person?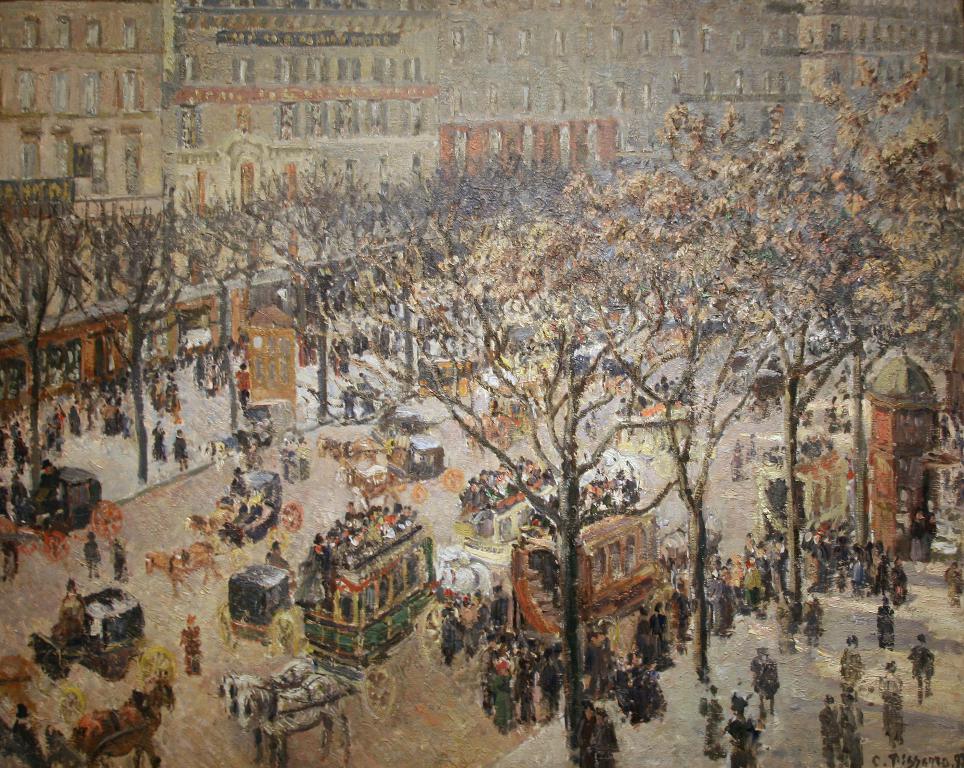
left=724, top=698, right=761, bottom=767
